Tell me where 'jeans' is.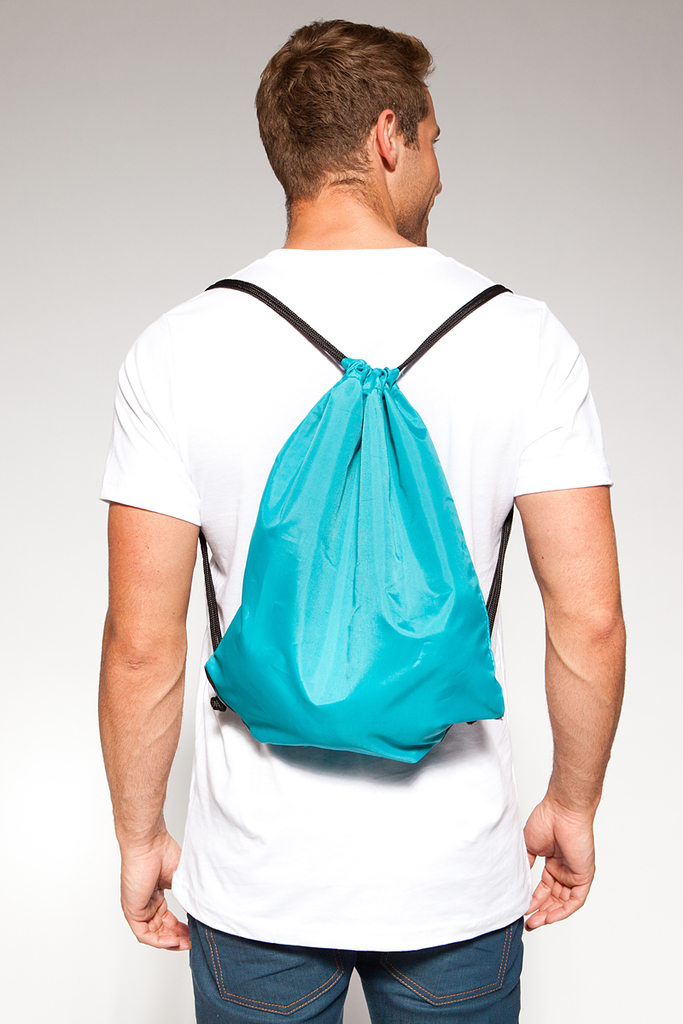
'jeans' is at x1=185 y1=913 x2=521 y2=1023.
